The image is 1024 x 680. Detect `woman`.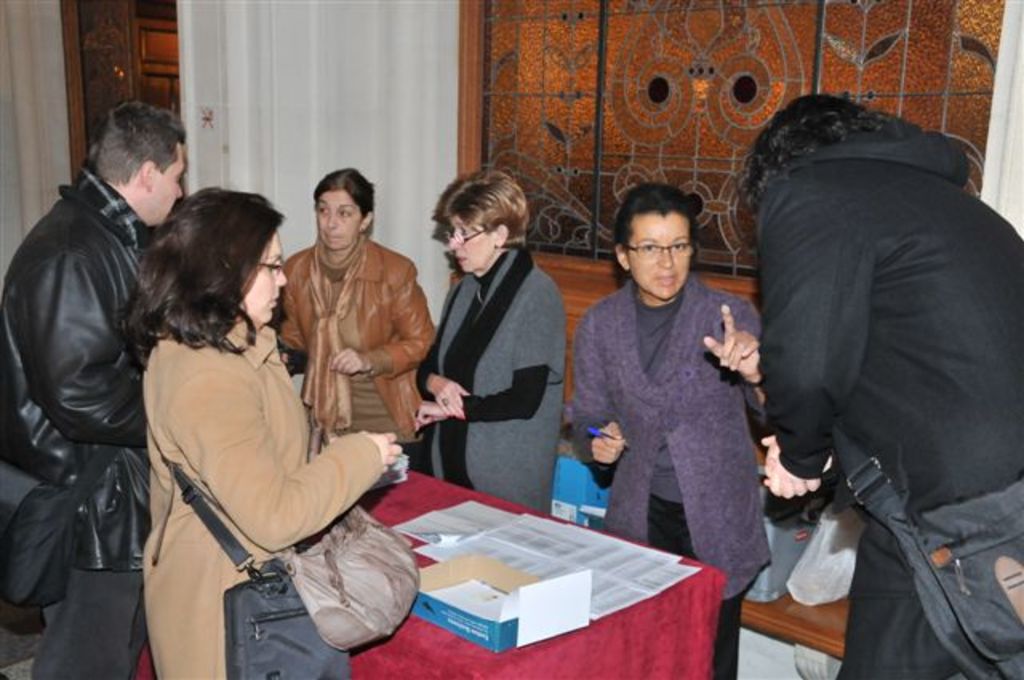
Detection: region(270, 163, 435, 459).
